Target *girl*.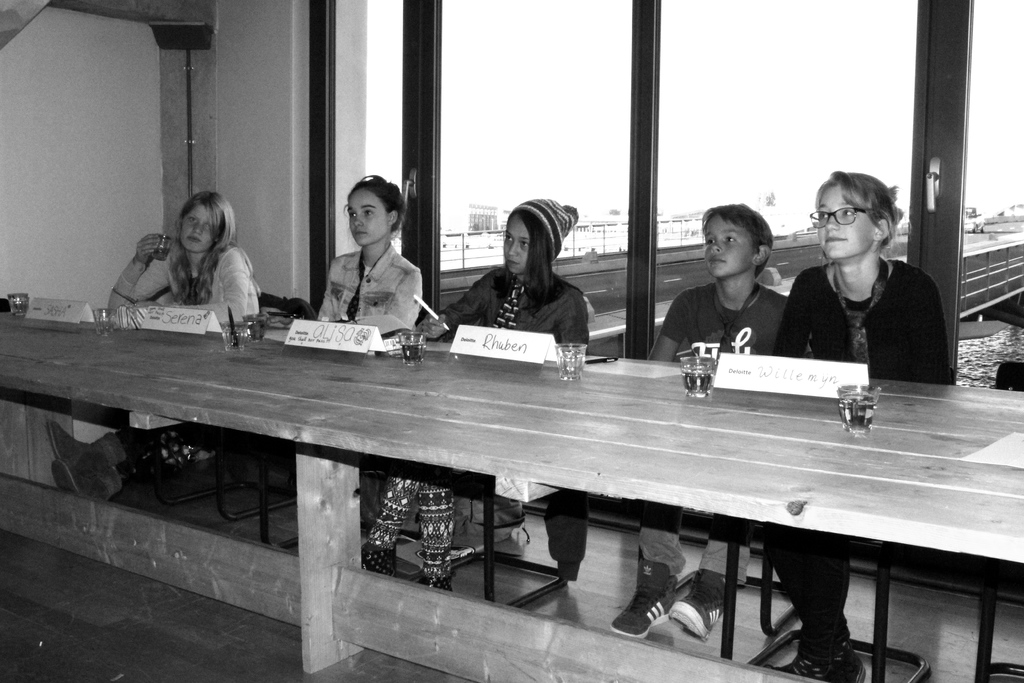
Target region: <region>314, 172, 422, 335</region>.
